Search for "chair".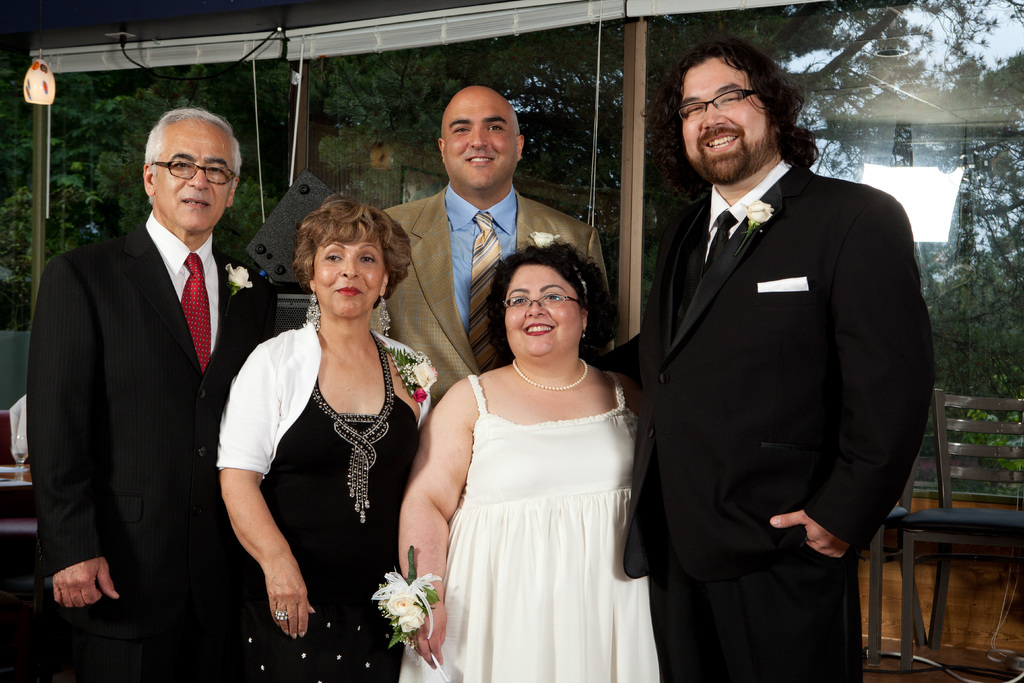
Found at Rect(850, 390, 924, 666).
